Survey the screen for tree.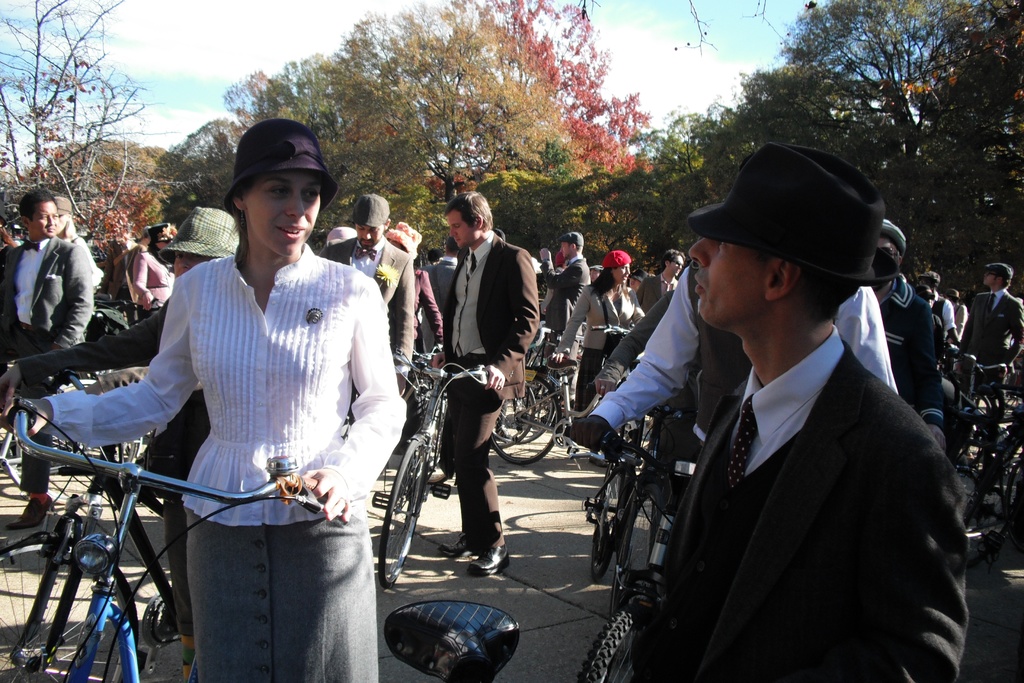
Survey found: BBox(42, 131, 172, 183).
